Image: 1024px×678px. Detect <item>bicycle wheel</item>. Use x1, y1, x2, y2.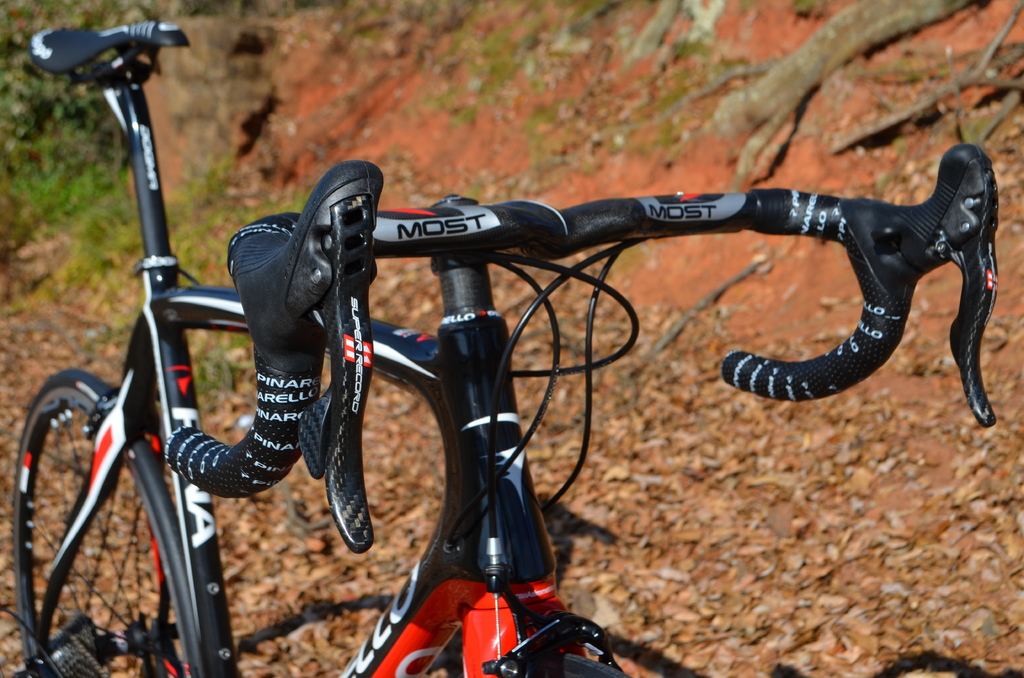
19, 357, 217, 677.
